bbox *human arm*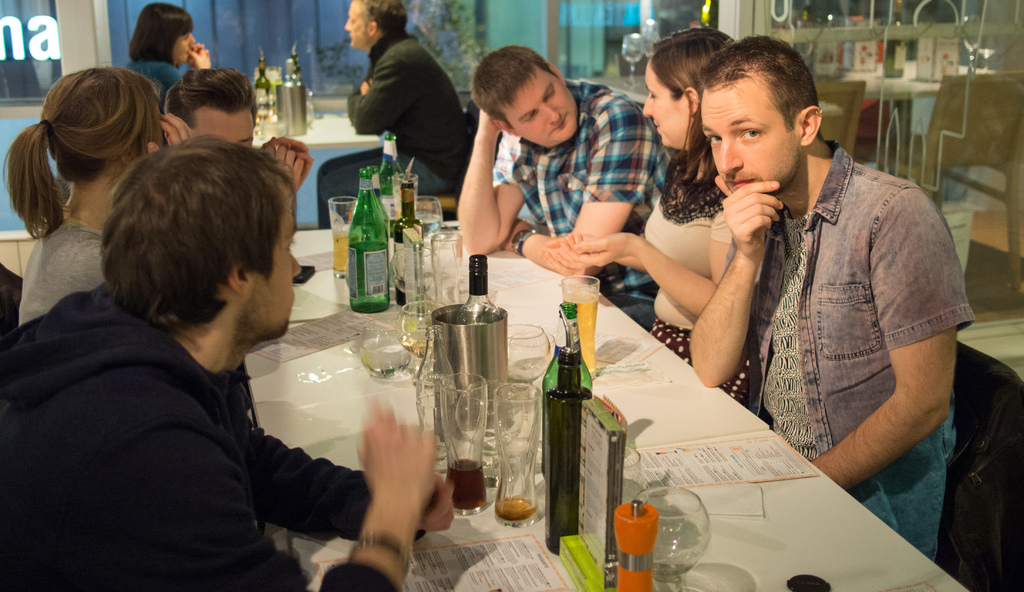
801, 233, 966, 482
